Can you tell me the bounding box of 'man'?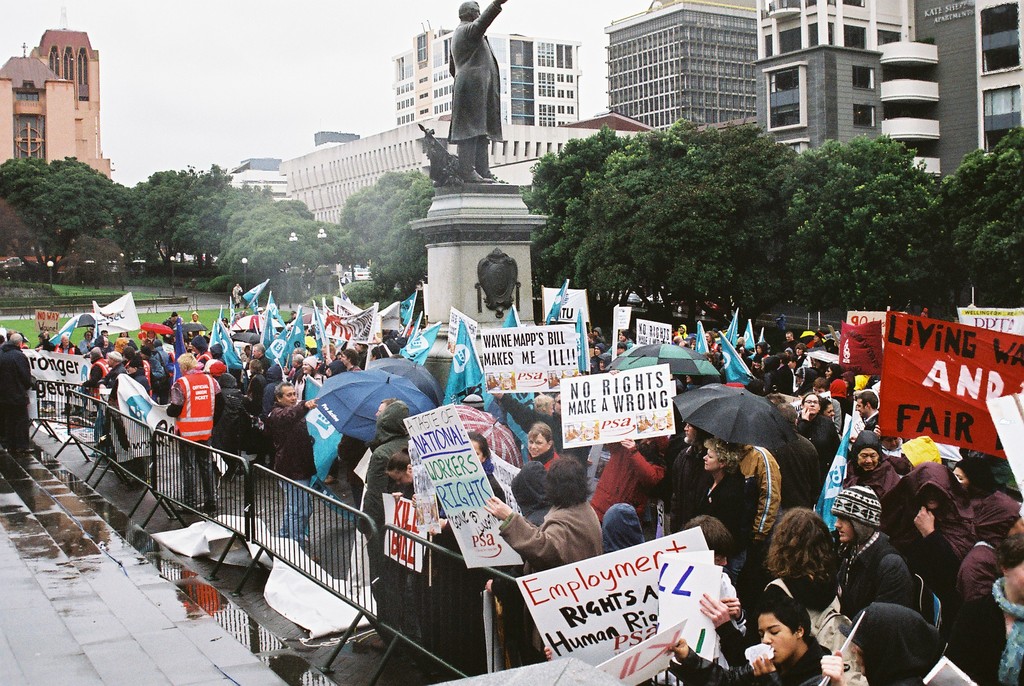
locate(666, 416, 714, 534).
